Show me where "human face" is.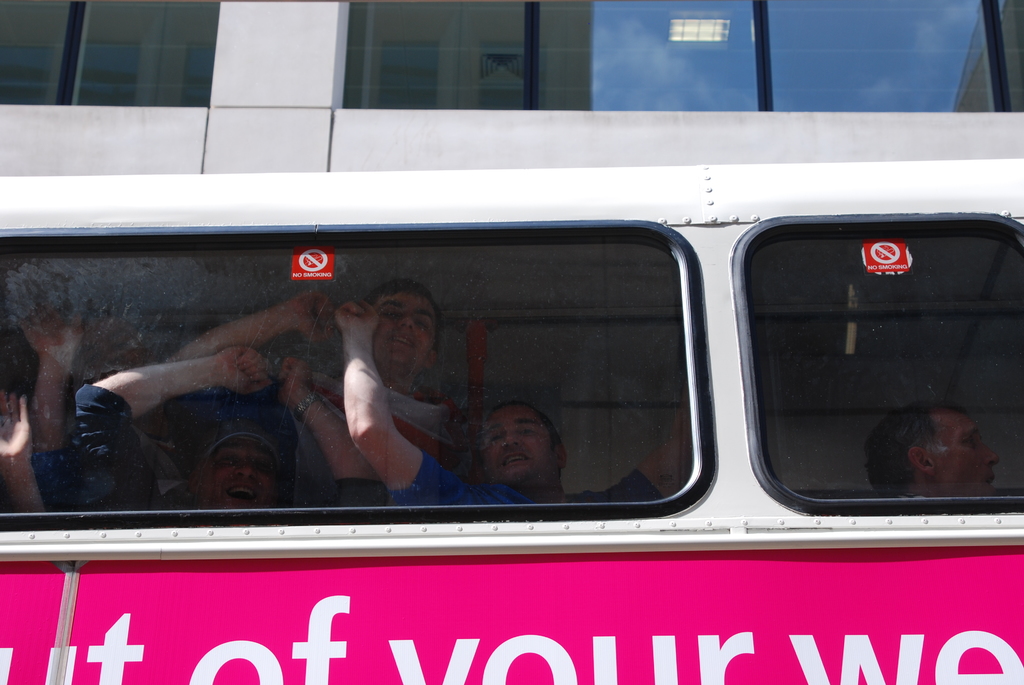
"human face" is at box(468, 398, 563, 486).
